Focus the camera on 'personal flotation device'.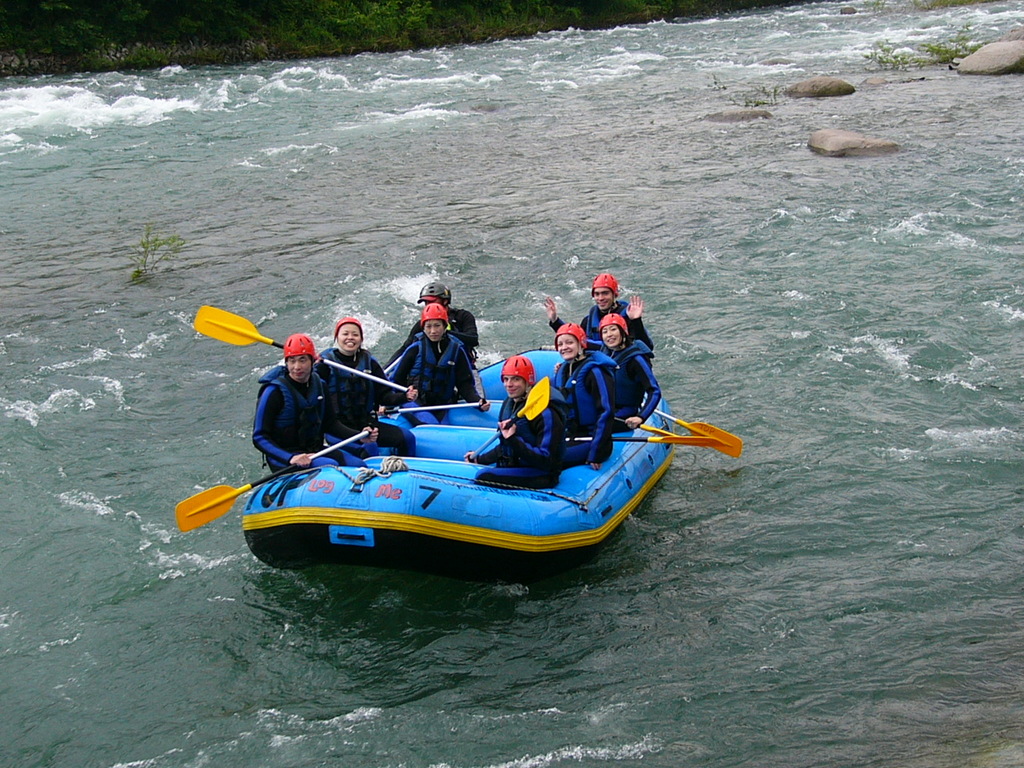
Focus region: box(404, 330, 472, 414).
